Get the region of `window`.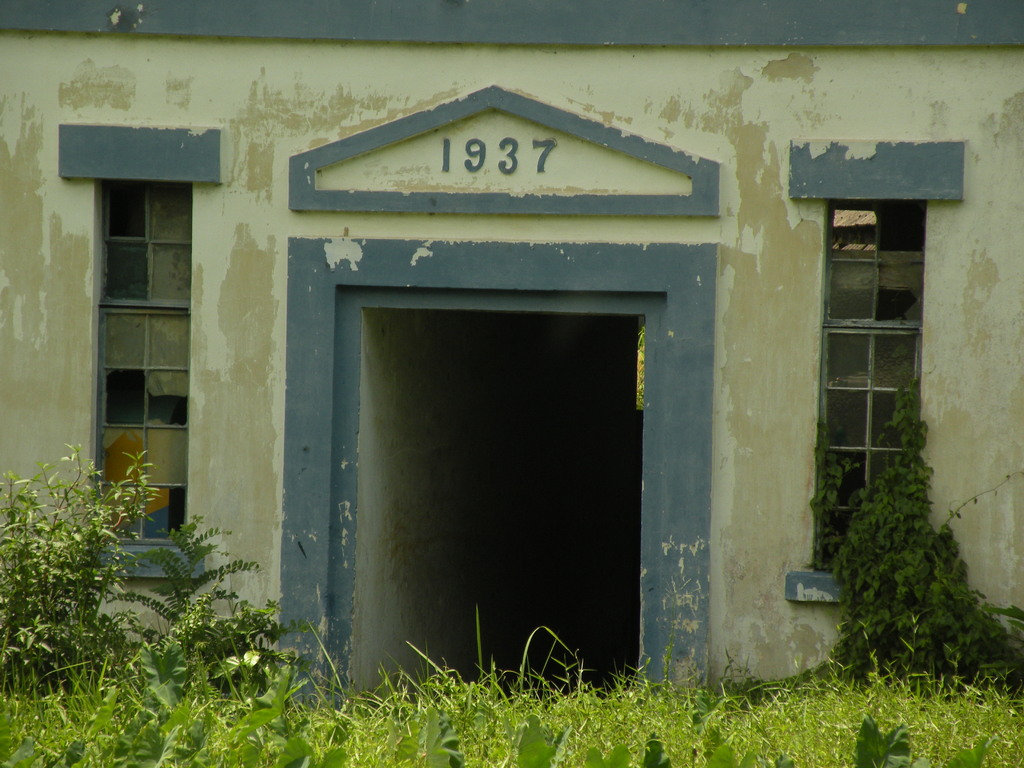
[59, 120, 231, 577].
